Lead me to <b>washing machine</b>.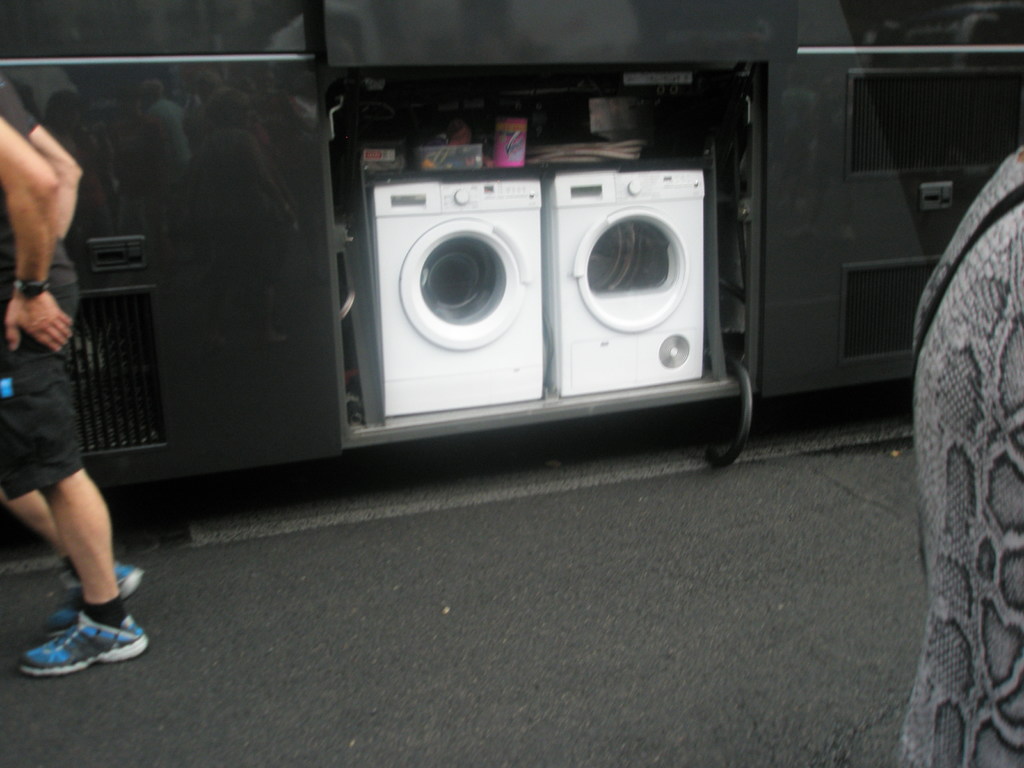
Lead to locate(541, 161, 719, 390).
